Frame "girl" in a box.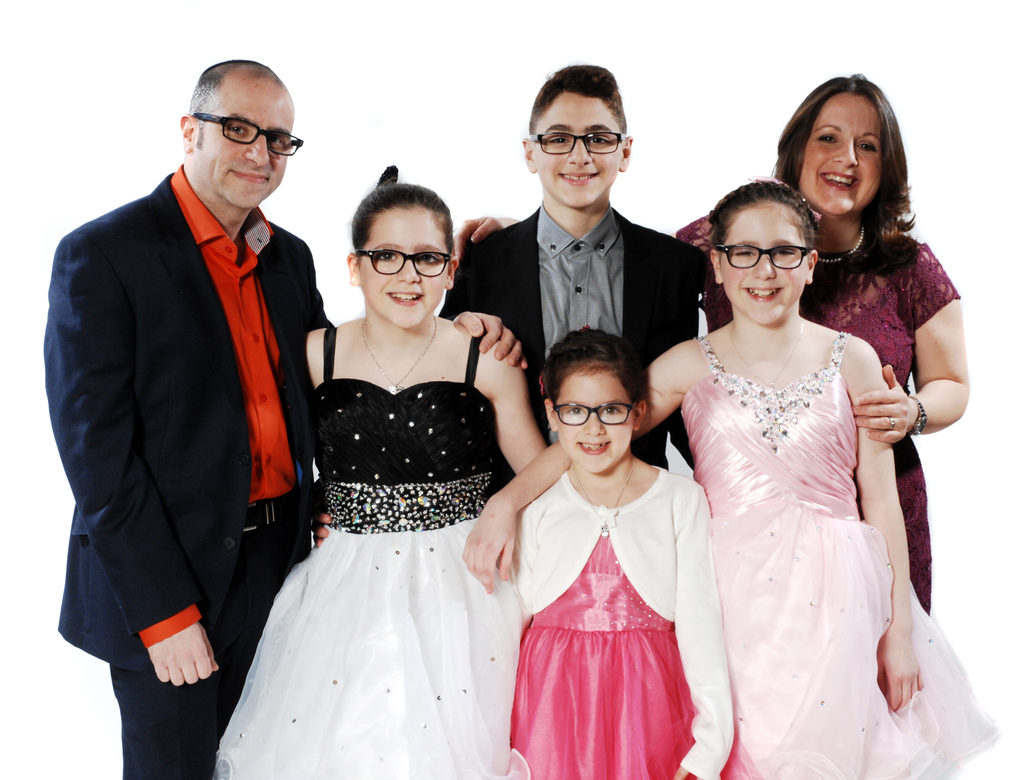
<bbox>457, 169, 990, 779</bbox>.
